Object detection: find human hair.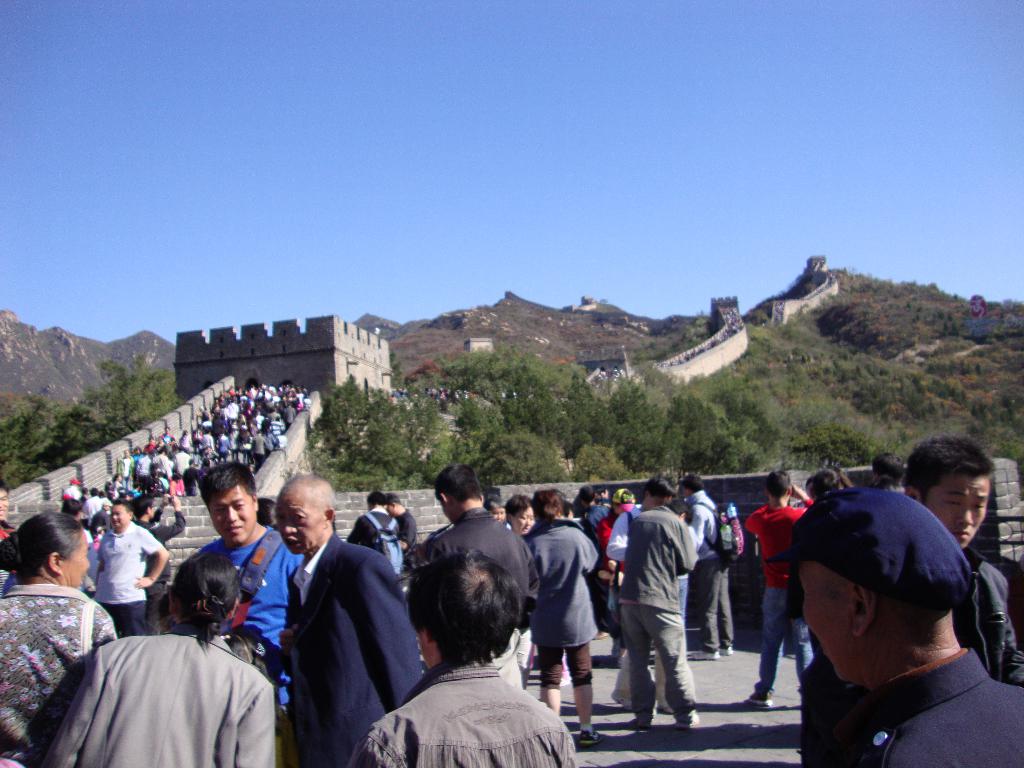
x1=384, y1=492, x2=401, y2=508.
